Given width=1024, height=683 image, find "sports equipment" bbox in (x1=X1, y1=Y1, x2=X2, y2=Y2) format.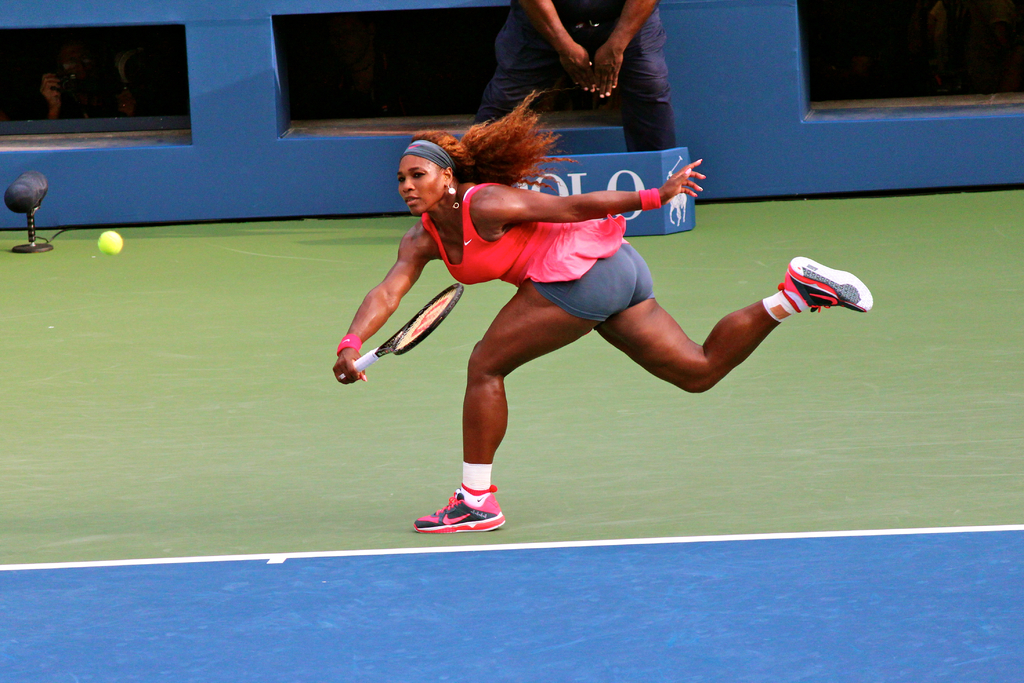
(x1=410, y1=488, x2=509, y2=531).
